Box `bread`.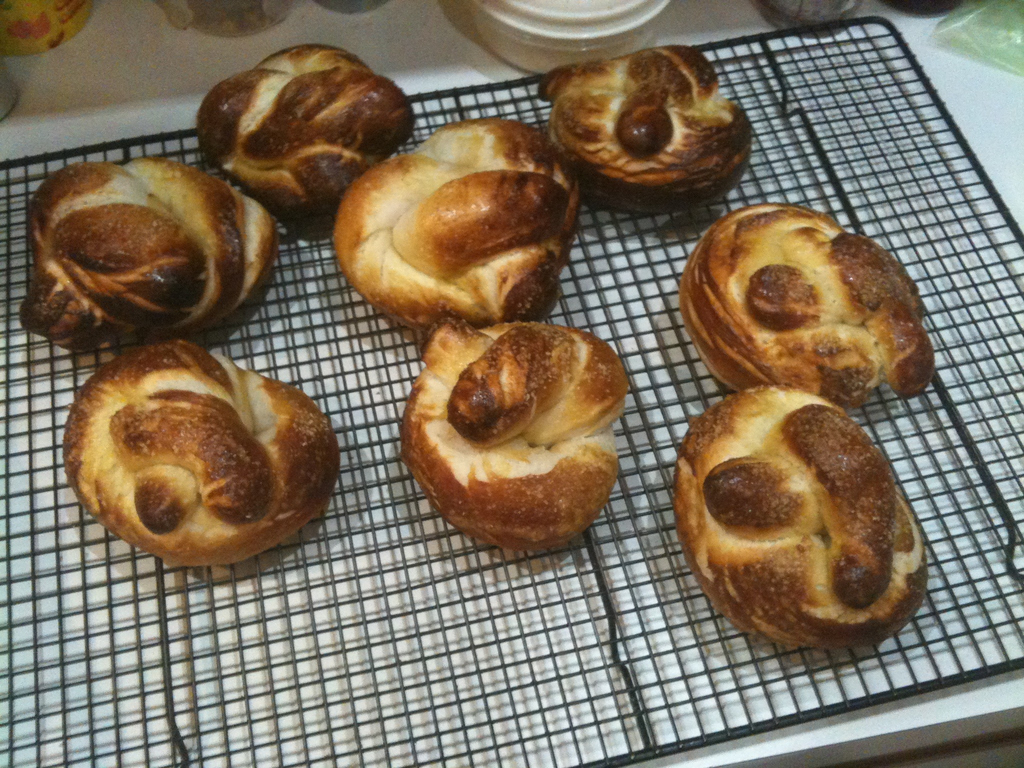
x1=661, y1=383, x2=931, y2=651.
